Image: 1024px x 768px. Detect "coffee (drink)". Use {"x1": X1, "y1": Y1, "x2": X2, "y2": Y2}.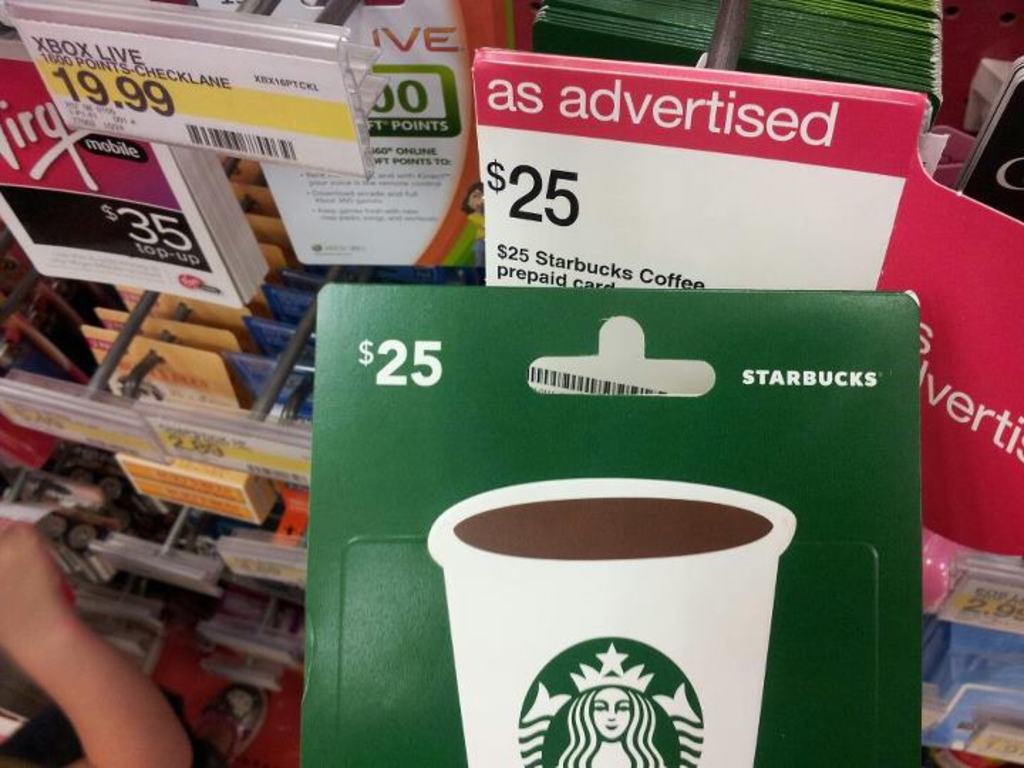
{"x1": 452, "y1": 496, "x2": 767, "y2": 565}.
